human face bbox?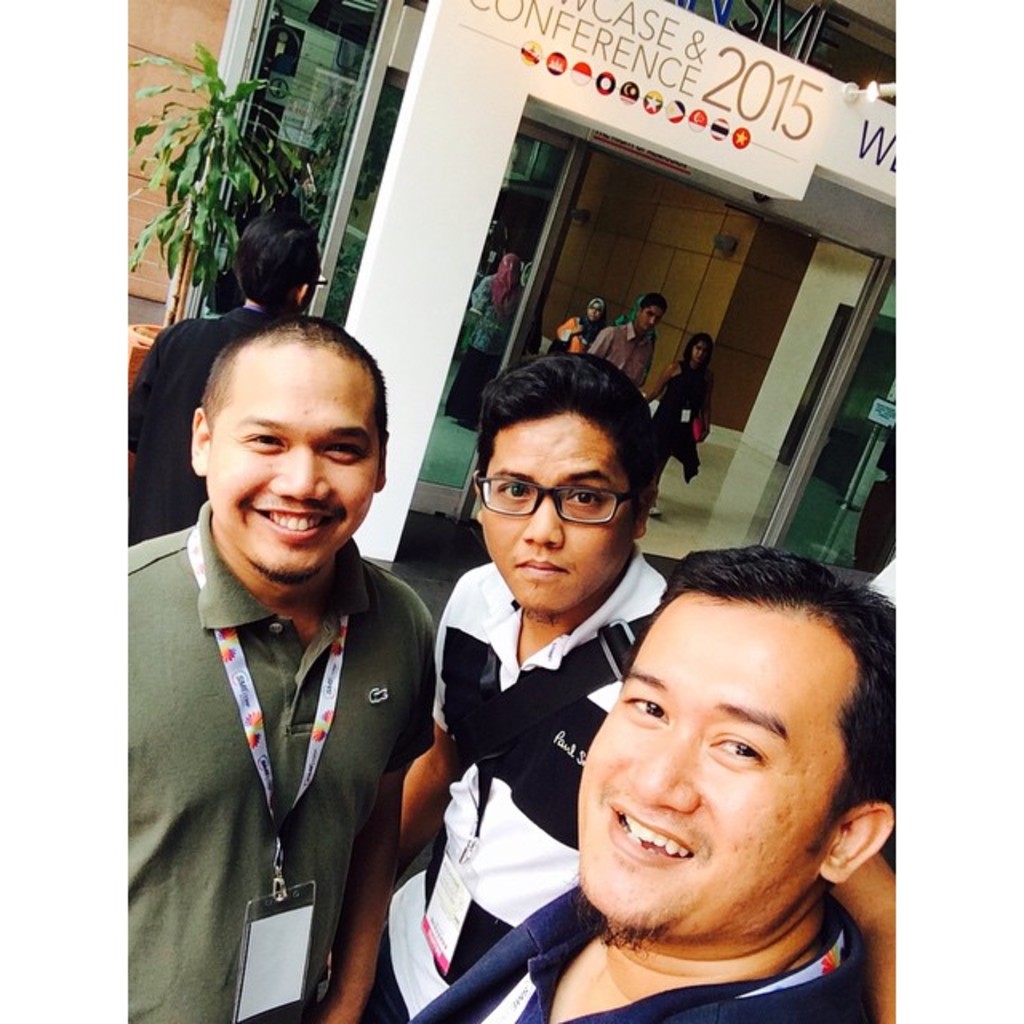
(205,350,387,571)
